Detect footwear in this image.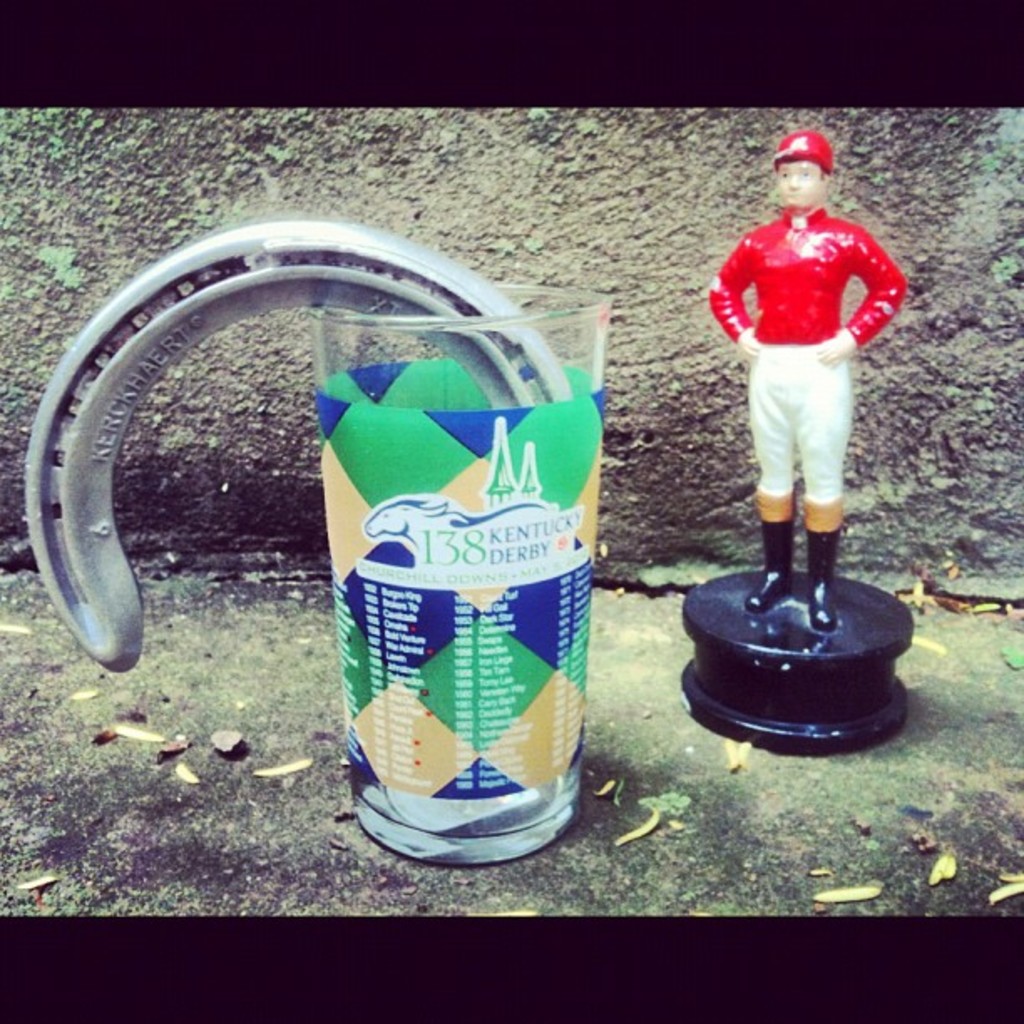
Detection: select_region(805, 529, 840, 626).
